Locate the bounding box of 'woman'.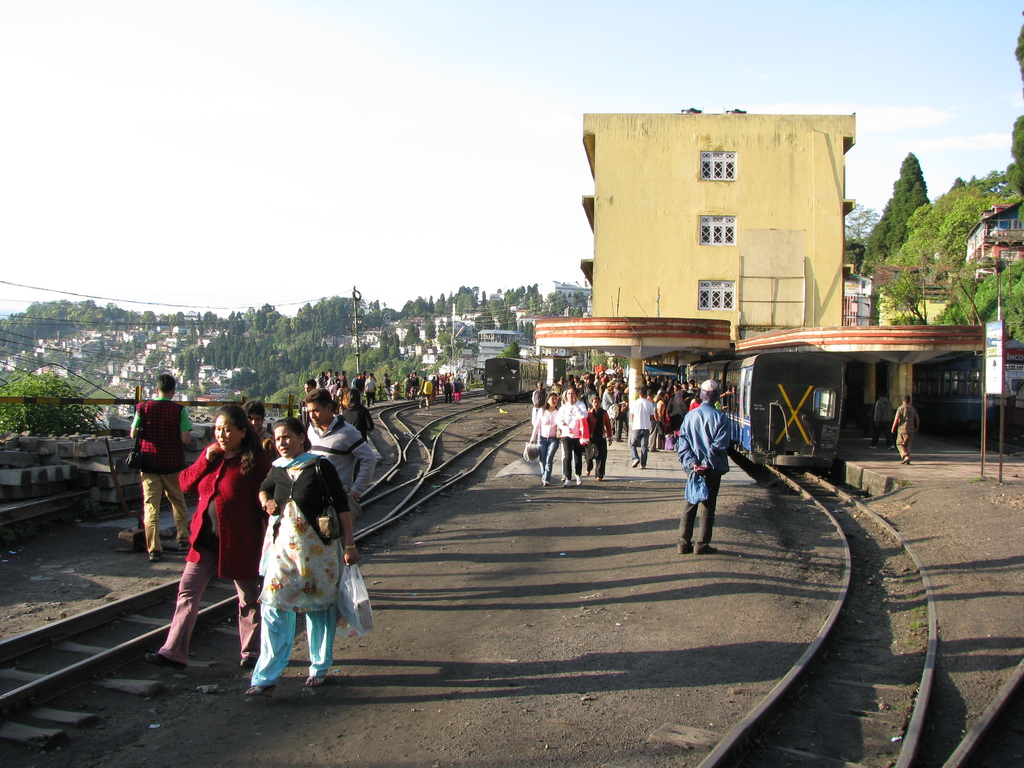
Bounding box: <box>453,380,464,404</box>.
